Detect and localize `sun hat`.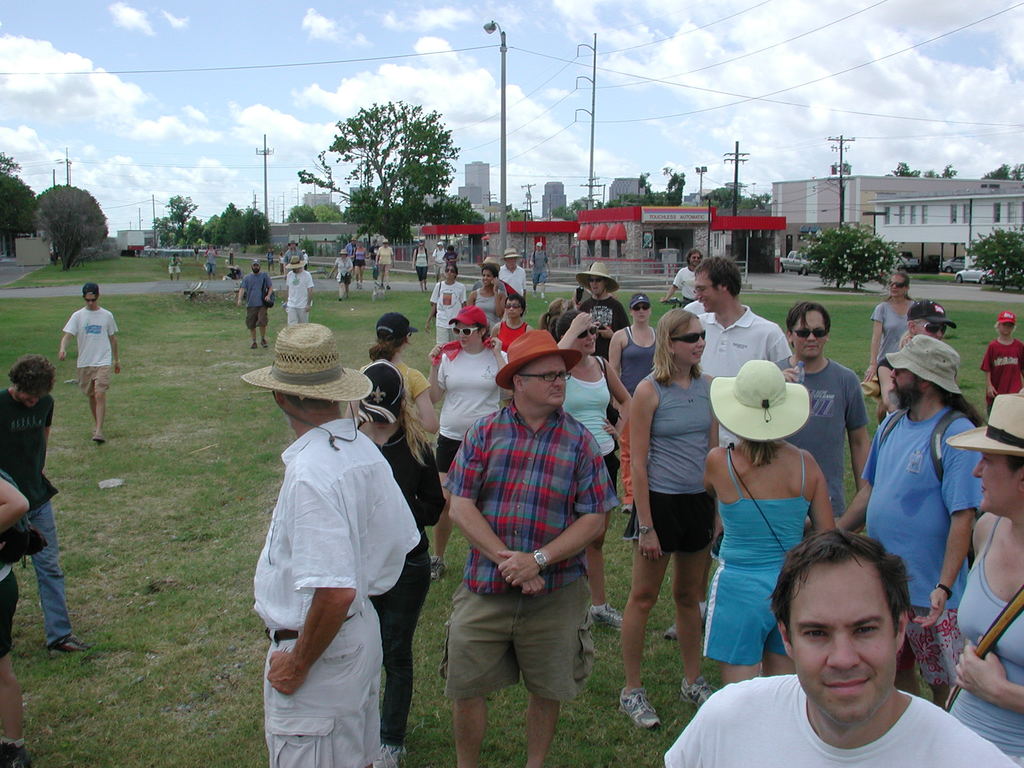
Localized at Rect(243, 317, 376, 447).
